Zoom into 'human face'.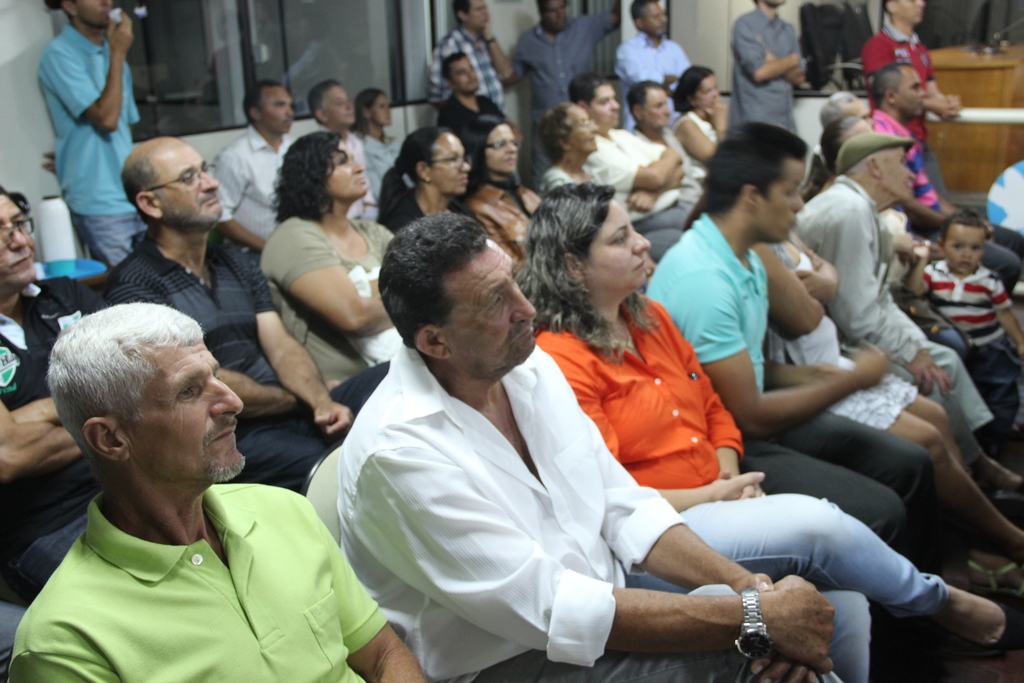
Zoom target: <bbox>77, 0, 116, 25</bbox>.
